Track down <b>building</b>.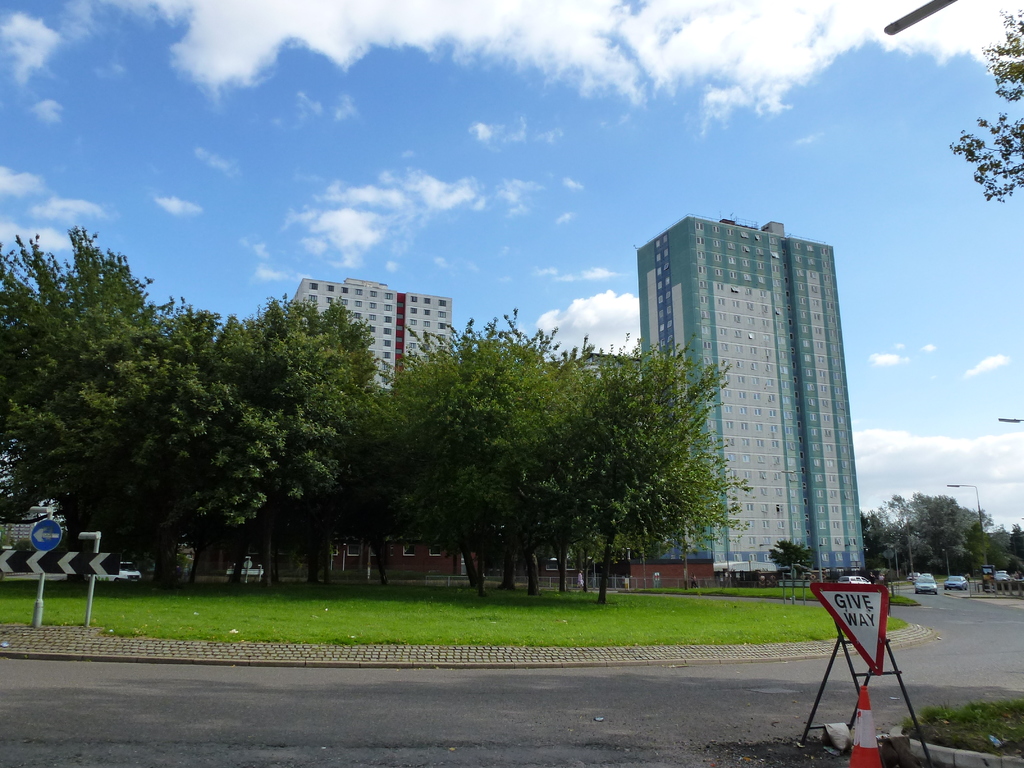
Tracked to <bbox>0, 505, 50, 538</bbox>.
